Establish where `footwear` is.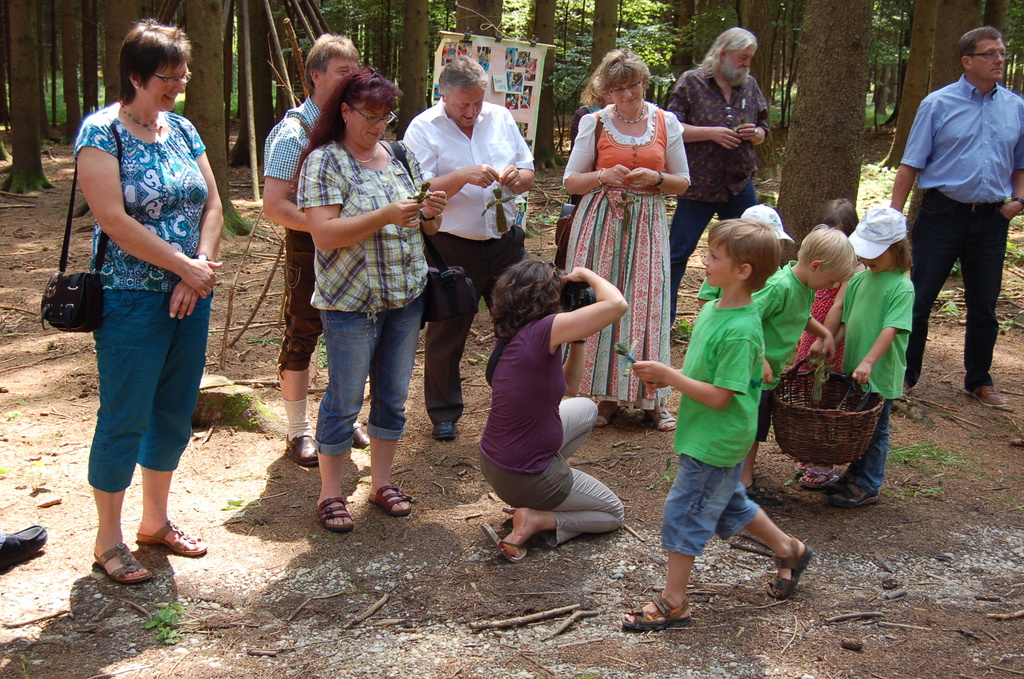
Established at BBox(282, 429, 321, 465).
